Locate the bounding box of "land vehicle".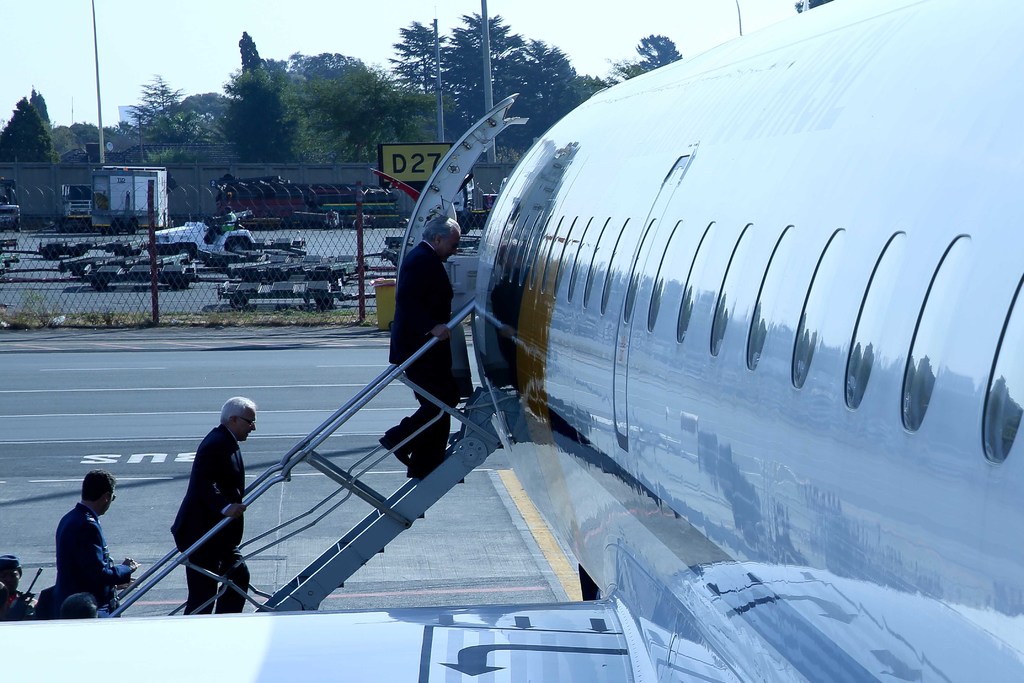
Bounding box: left=0, top=0, right=1023, bottom=682.
